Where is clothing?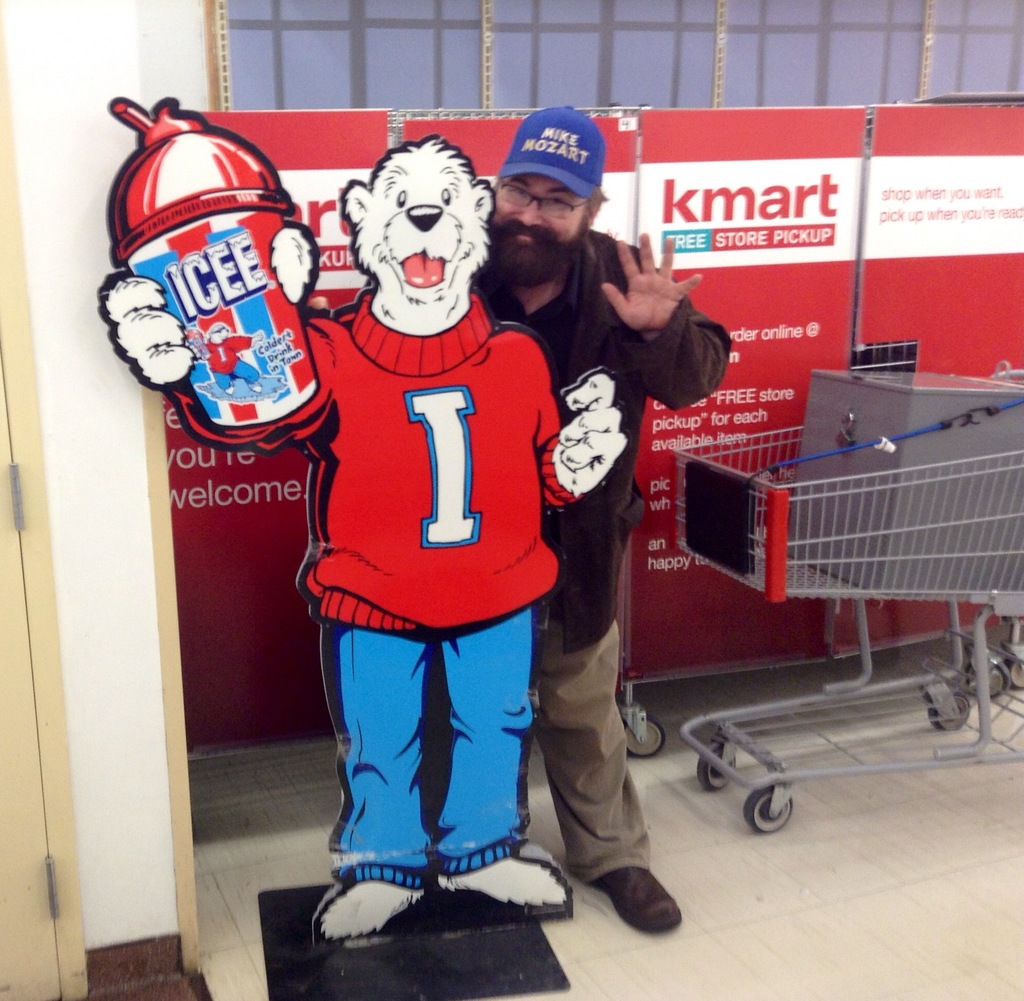
(476, 227, 735, 889).
